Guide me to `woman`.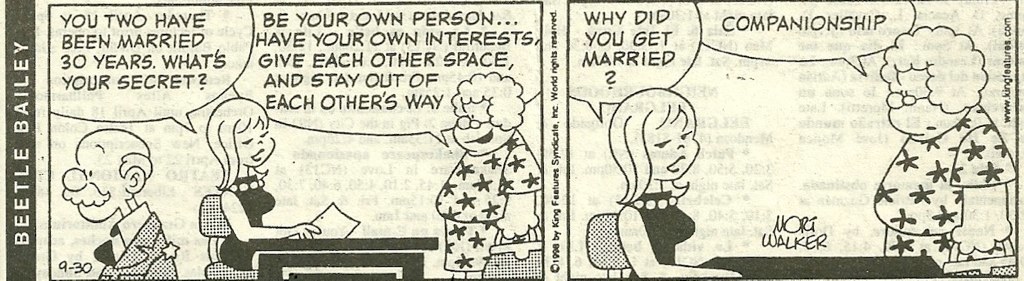
Guidance: [869, 18, 1010, 275].
